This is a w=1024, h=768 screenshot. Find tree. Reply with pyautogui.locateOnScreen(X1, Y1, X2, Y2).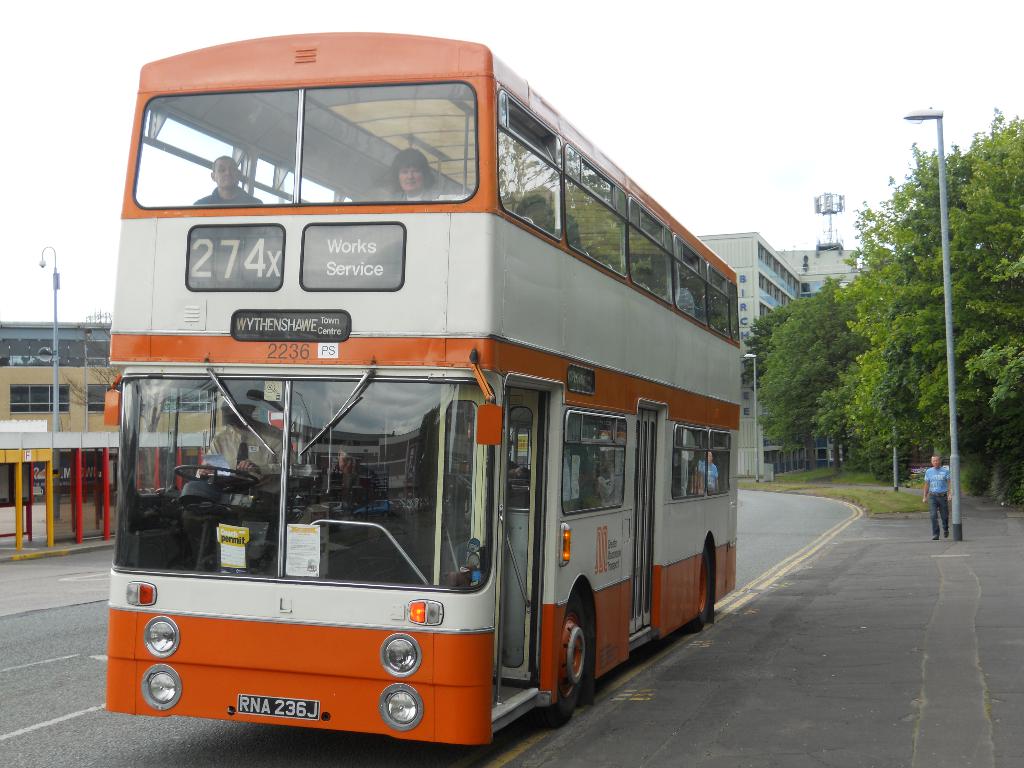
pyautogui.locateOnScreen(739, 133, 1008, 529).
